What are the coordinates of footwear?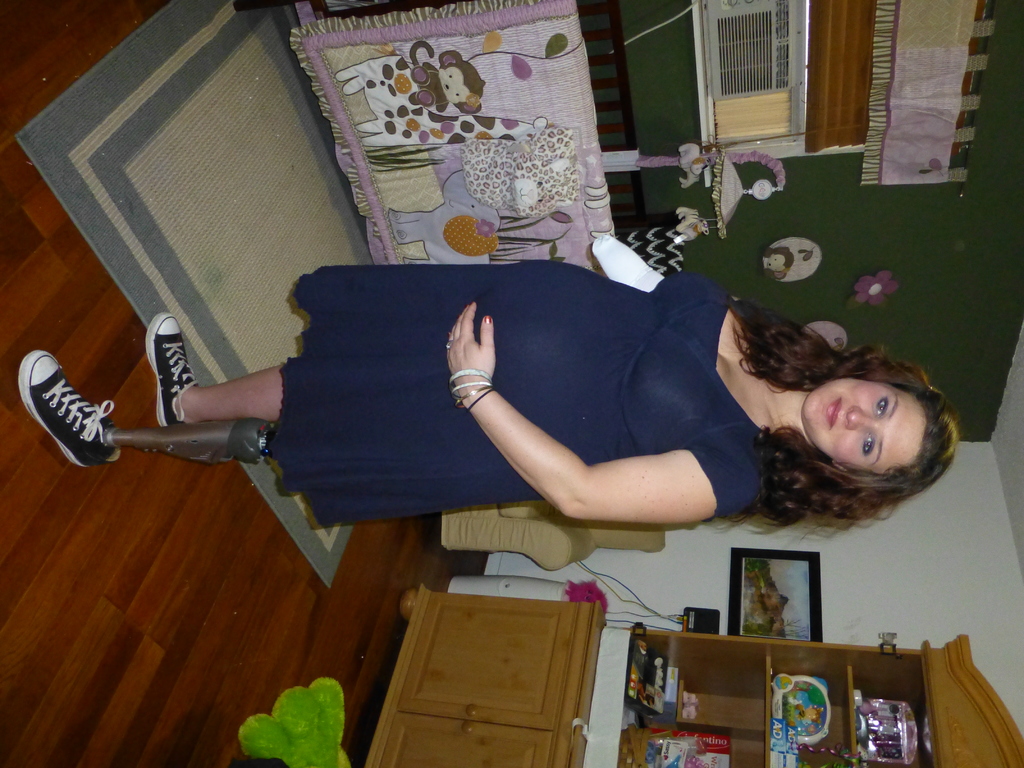
{"x1": 145, "y1": 309, "x2": 202, "y2": 428}.
